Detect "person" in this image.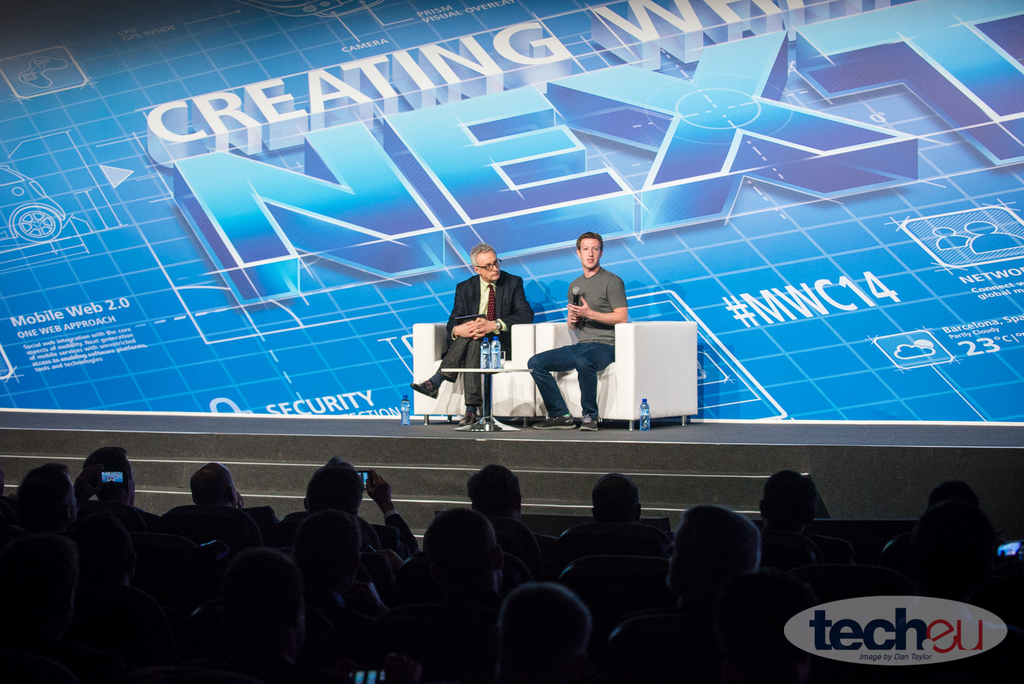
Detection: bbox(506, 581, 591, 683).
